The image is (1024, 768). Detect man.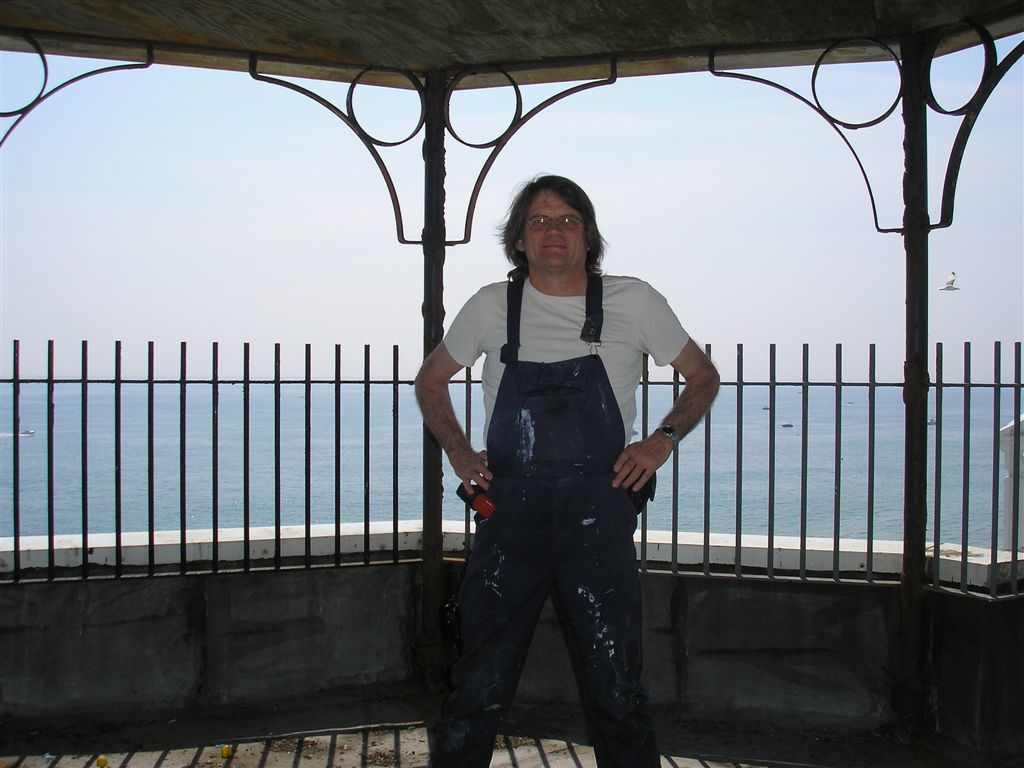
Detection: left=403, top=201, right=695, bottom=743.
